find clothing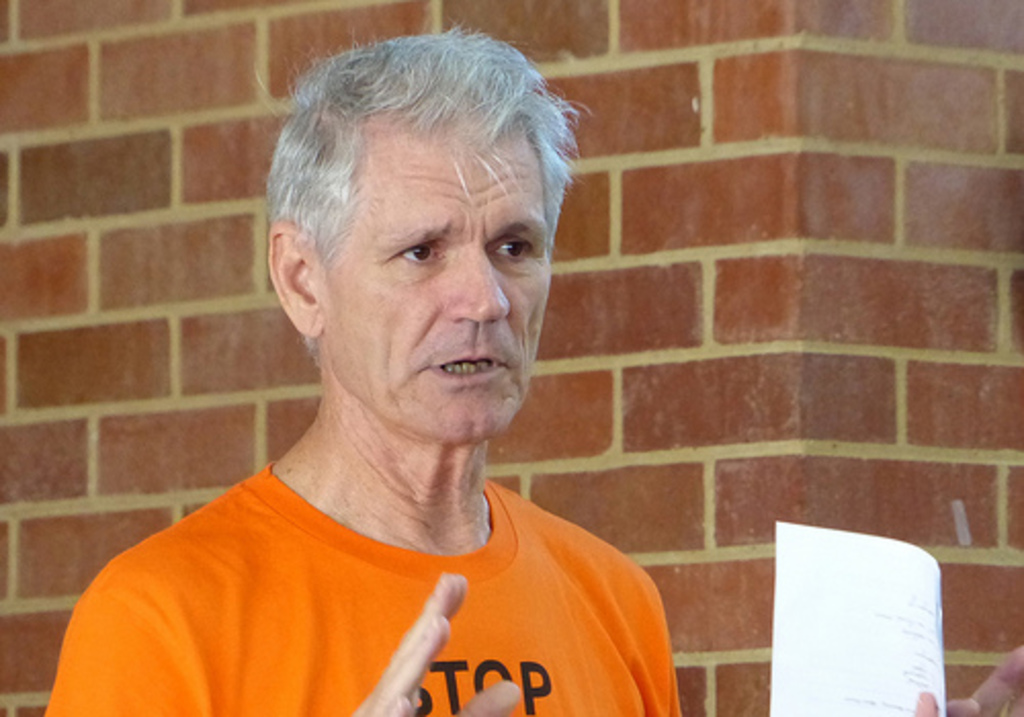
(41,463,698,715)
